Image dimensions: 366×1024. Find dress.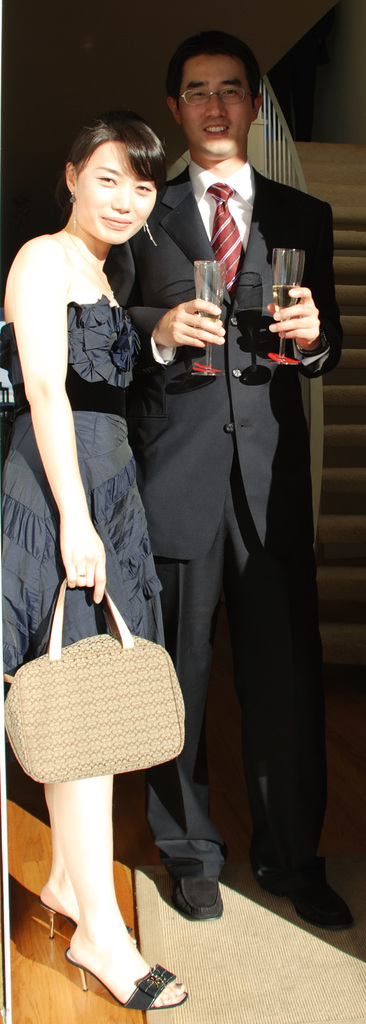
Rect(0, 291, 161, 680).
